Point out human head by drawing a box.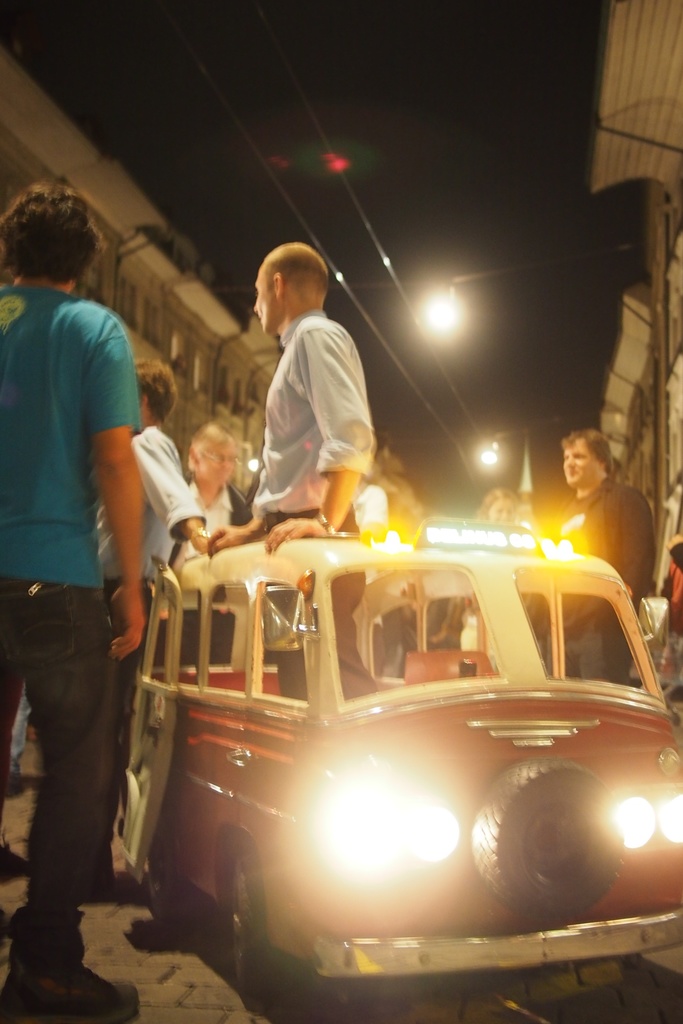
127:352:176:426.
